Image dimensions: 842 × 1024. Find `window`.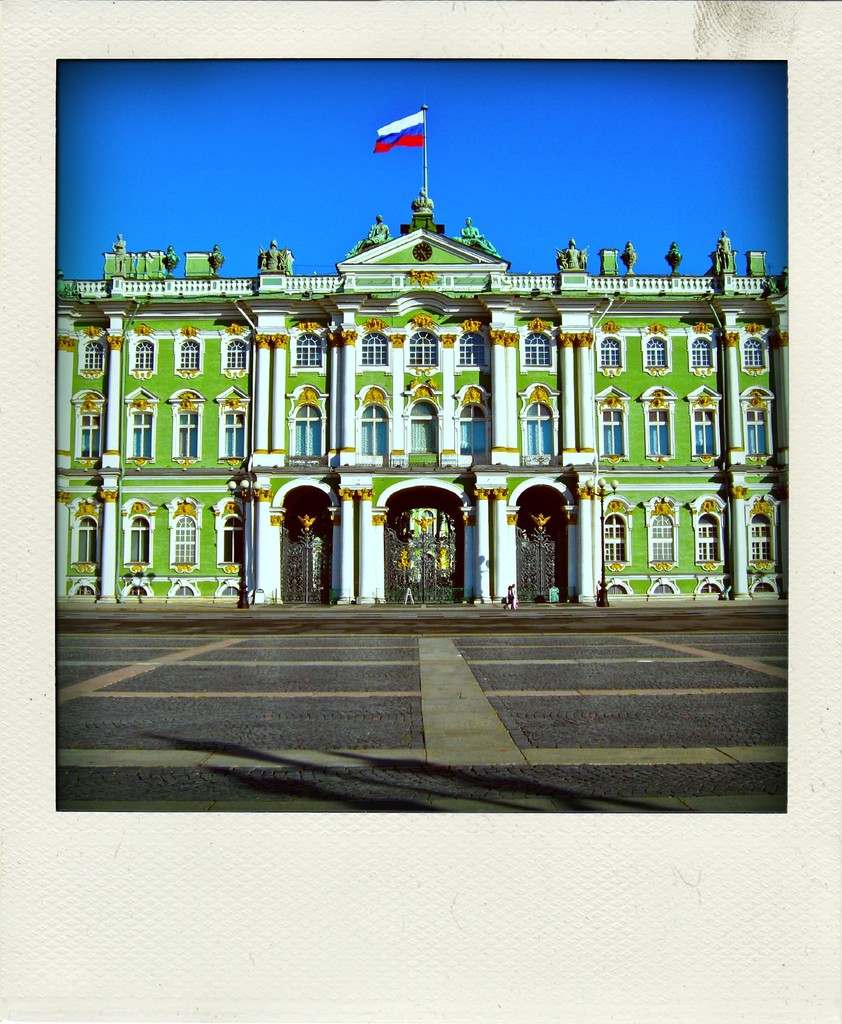
<region>596, 322, 626, 376</region>.
